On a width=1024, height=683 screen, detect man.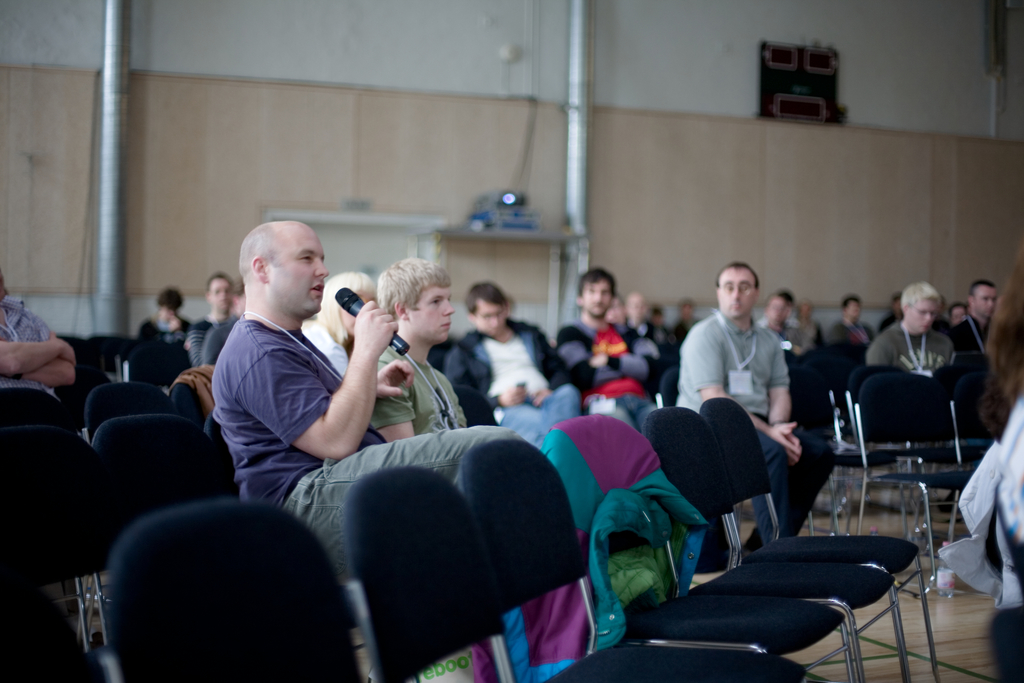
l=675, t=260, r=830, b=556.
